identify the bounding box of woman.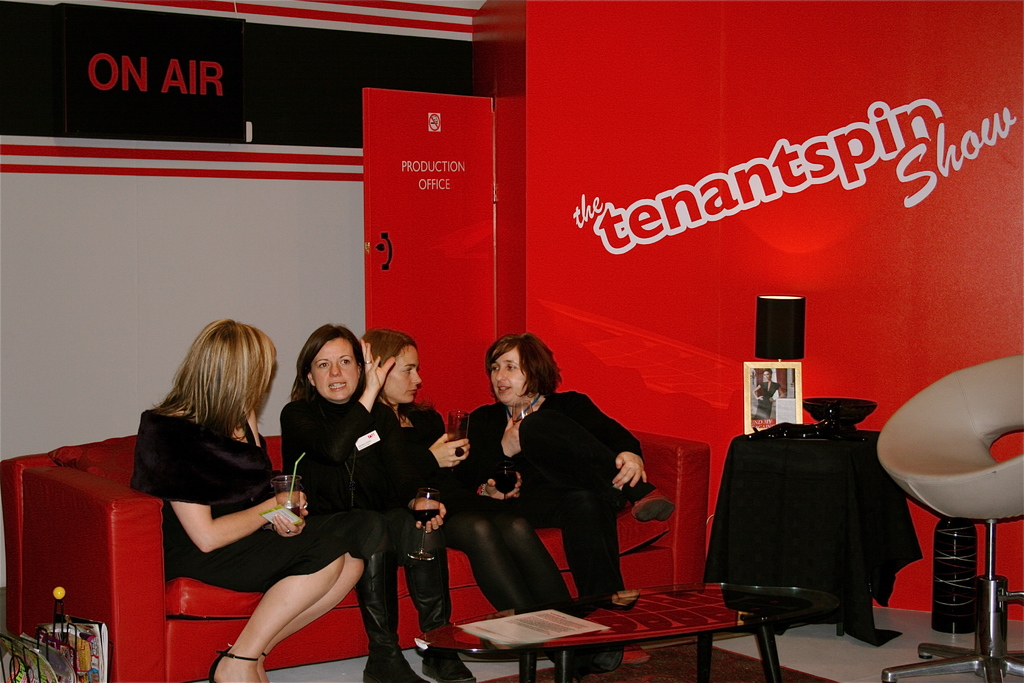
select_region(367, 330, 575, 620).
